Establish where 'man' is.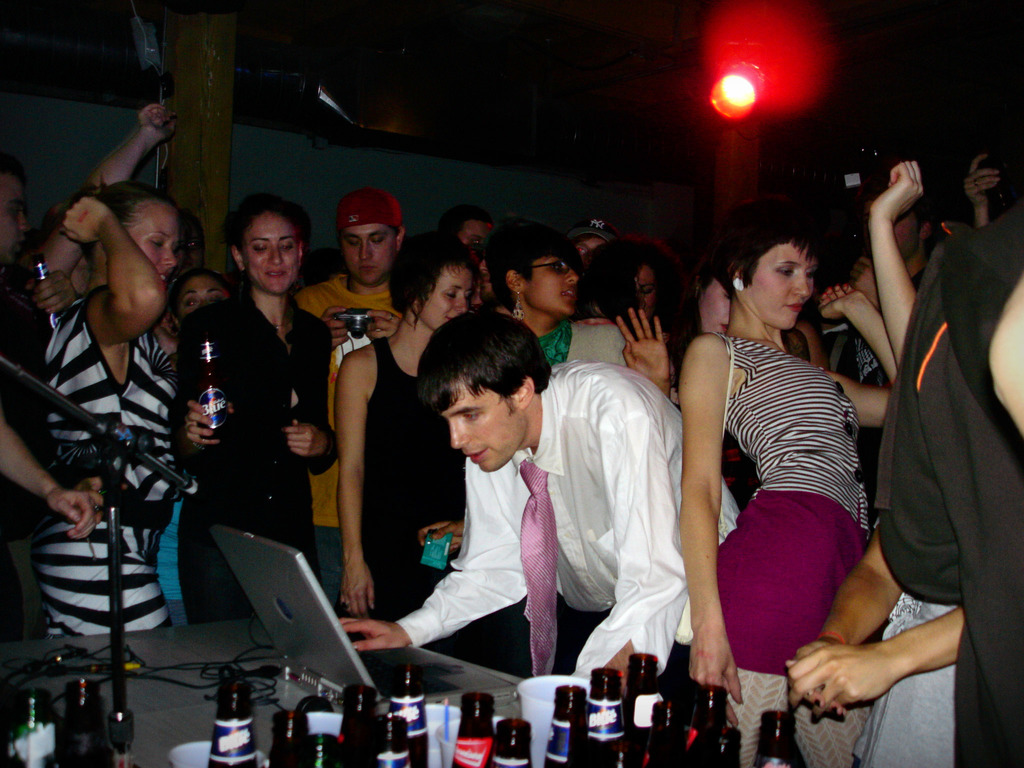
Established at locate(0, 149, 29, 267).
